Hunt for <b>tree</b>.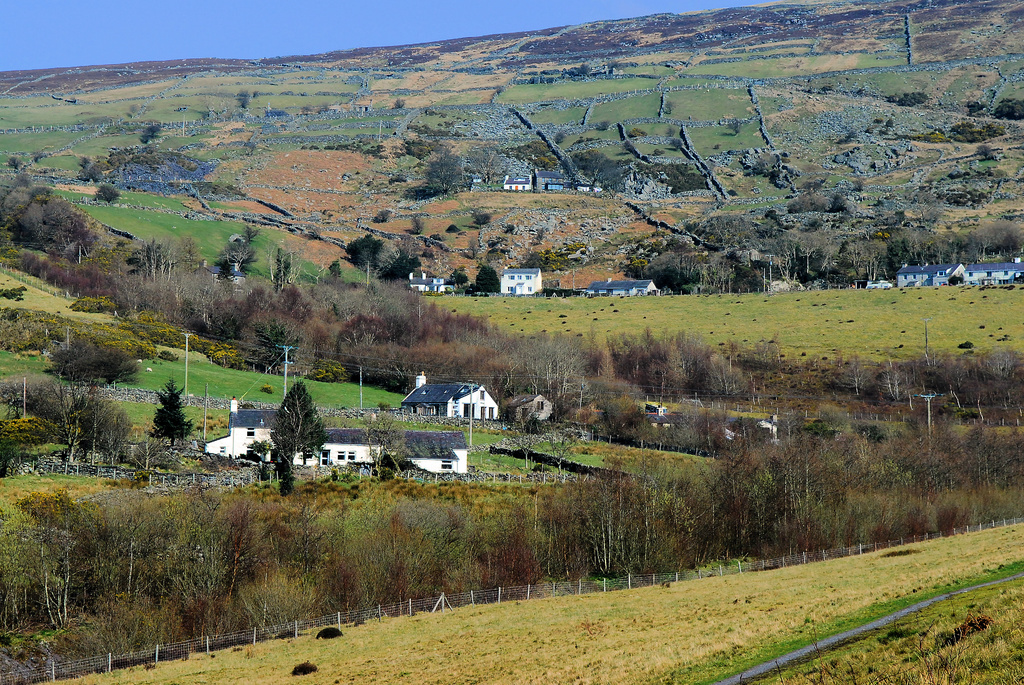
Hunted down at (995,95,1023,125).
